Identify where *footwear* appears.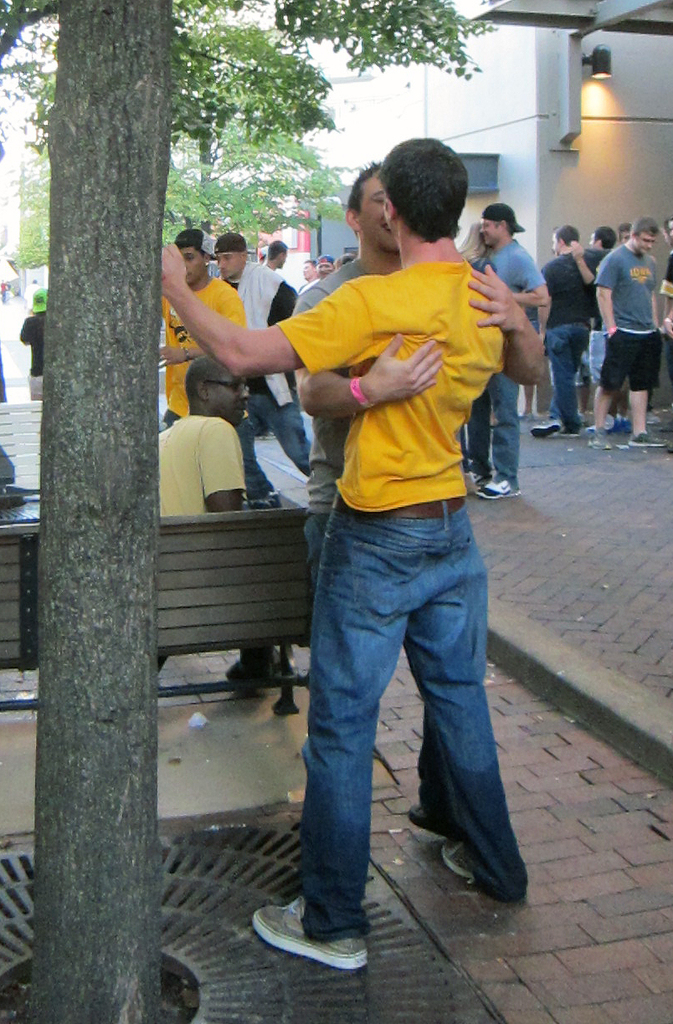
Appears at pyautogui.locateOnScreen(590, 431, 614, 450).
